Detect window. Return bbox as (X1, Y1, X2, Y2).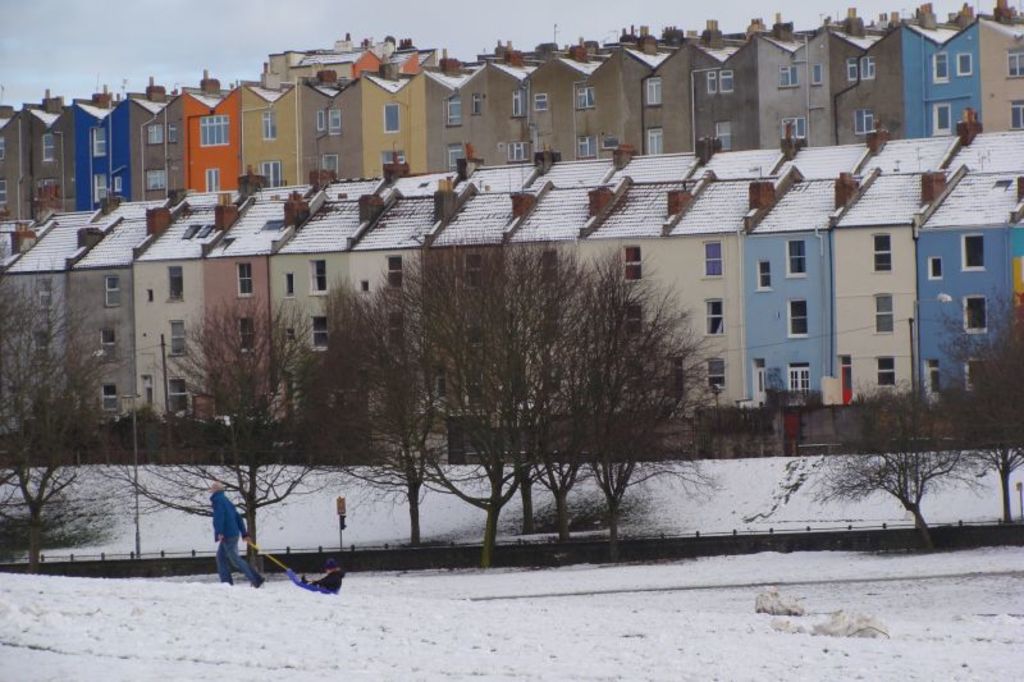
(963, 296, 986, 333).
